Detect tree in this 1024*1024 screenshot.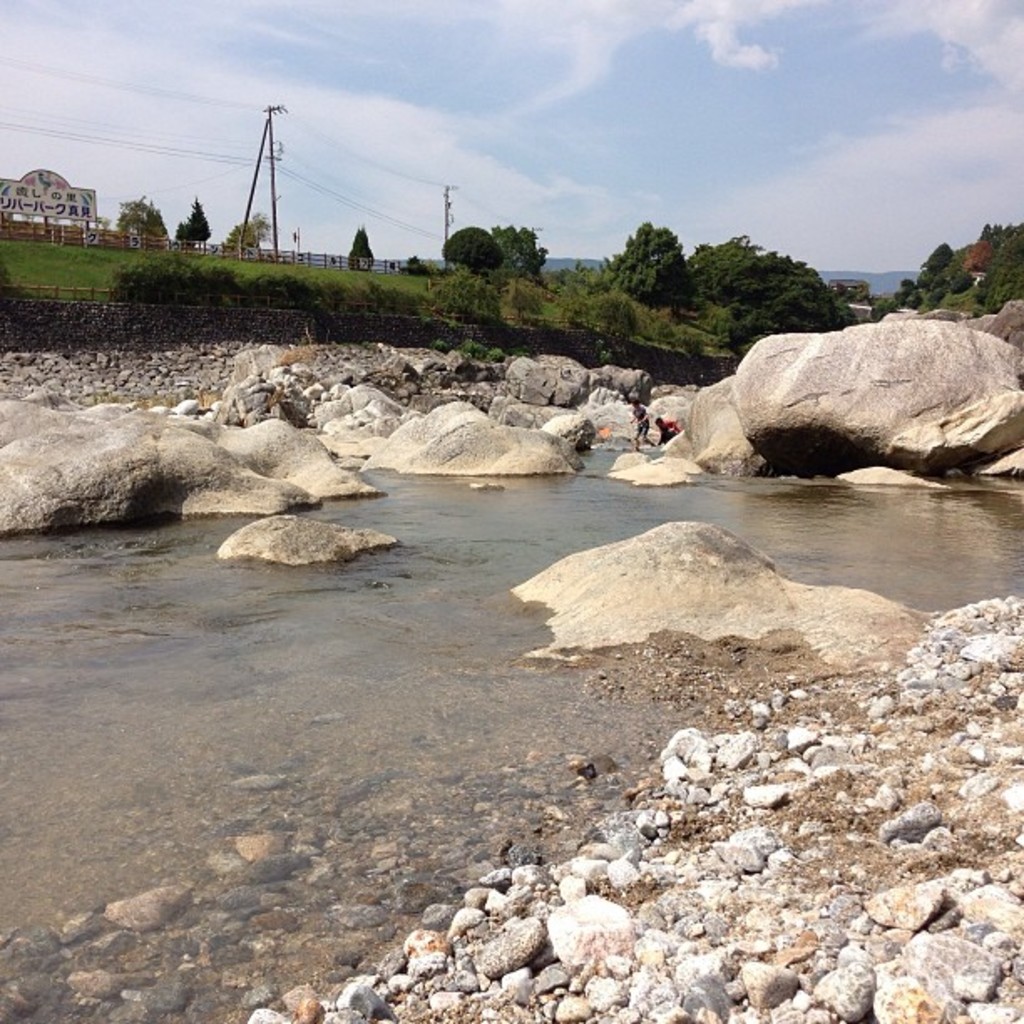
Detection: box(348, 221, 376, 271).
